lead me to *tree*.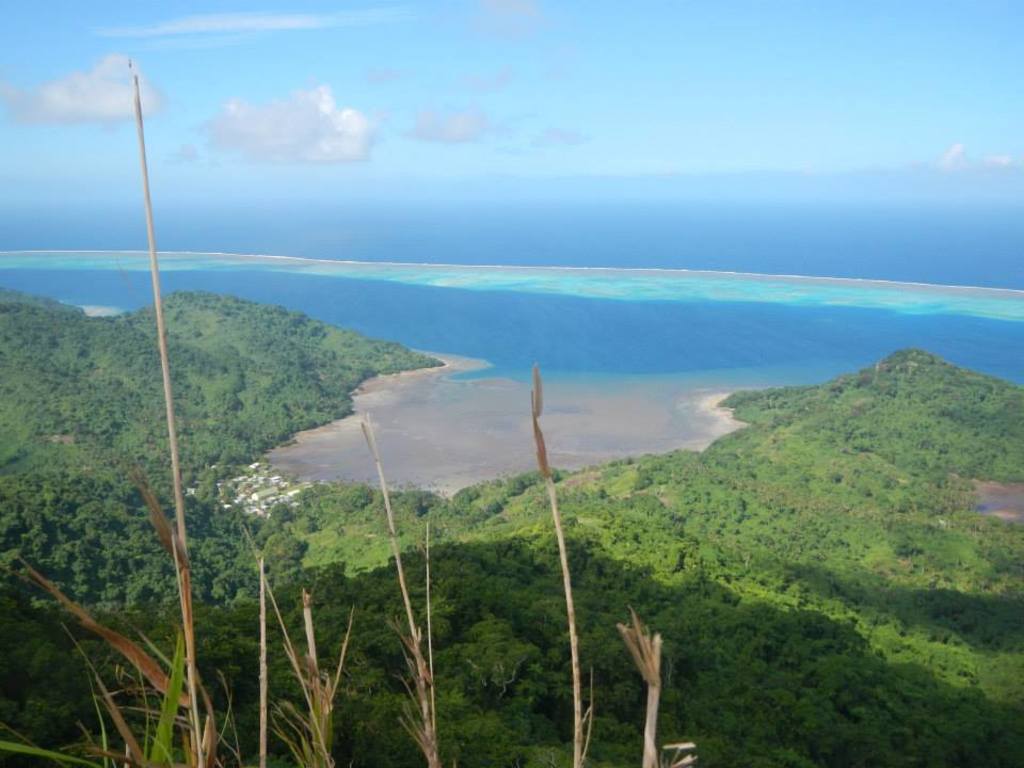
Lead to left=347, top=484, right=372, bottom=507.
